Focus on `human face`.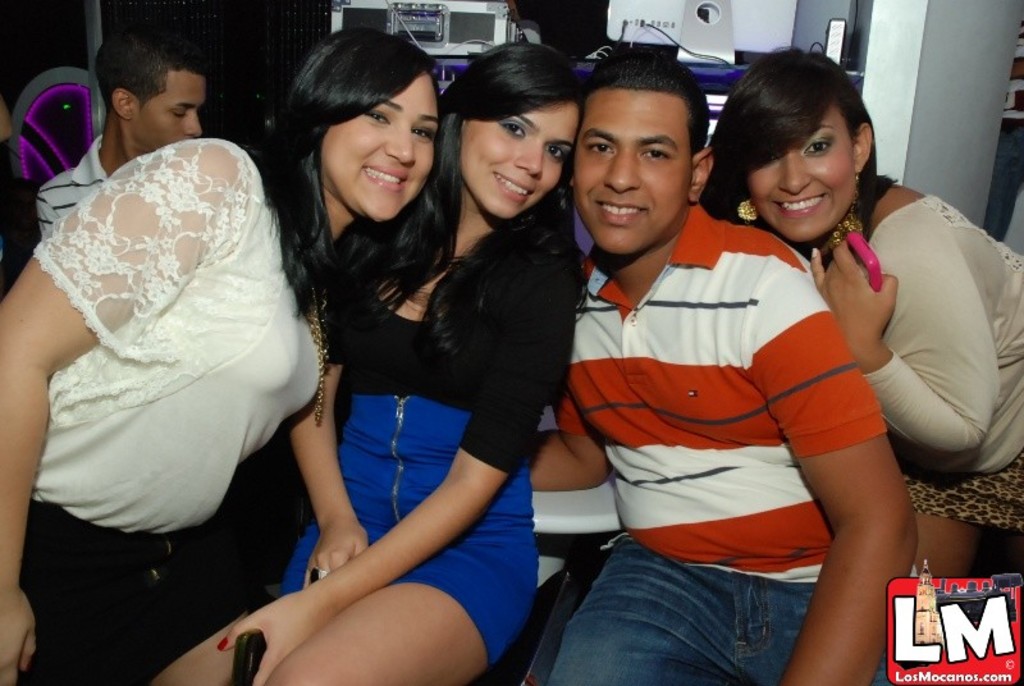
Focused at crop(745, 97, 855, 241).
